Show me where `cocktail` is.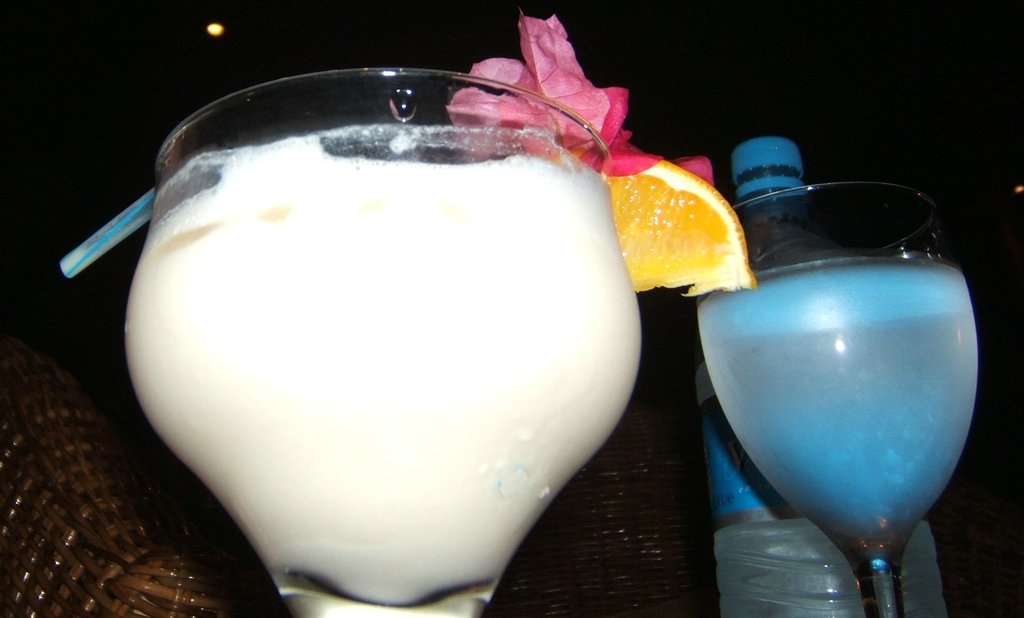
`cocktail` is at 122, 67, 645, 617.
